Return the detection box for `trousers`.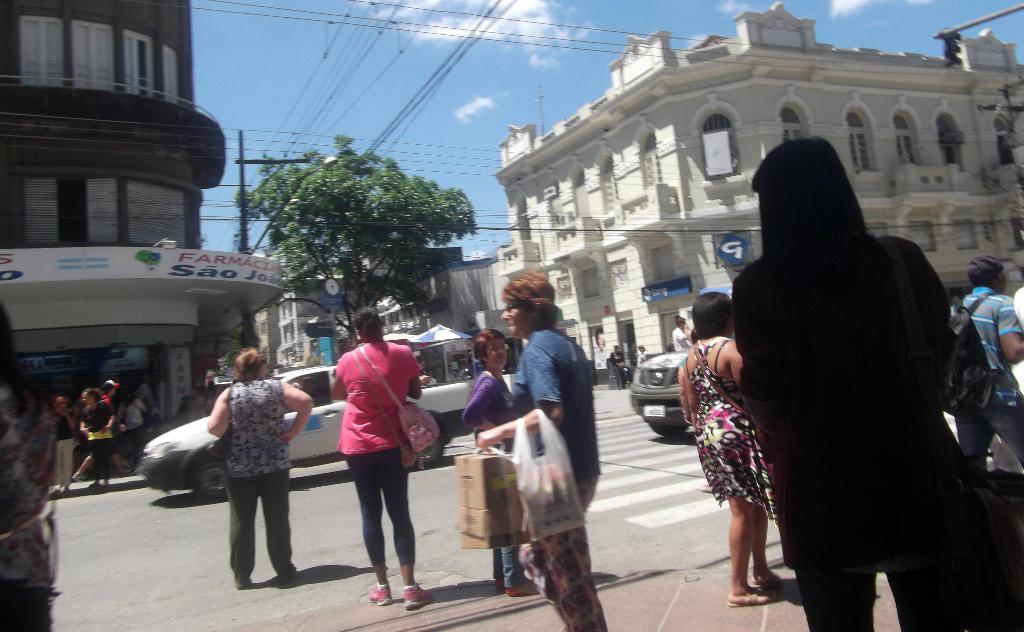
locate(491, 544, 525, 588).
